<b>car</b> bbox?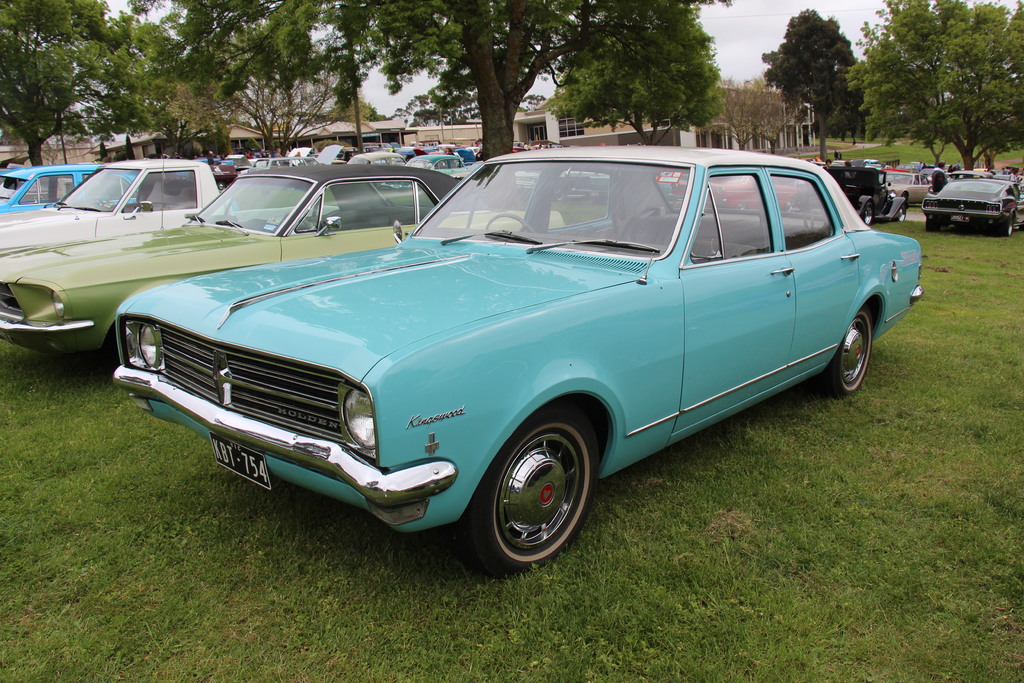
select_region(244, 144, 346, 176)
